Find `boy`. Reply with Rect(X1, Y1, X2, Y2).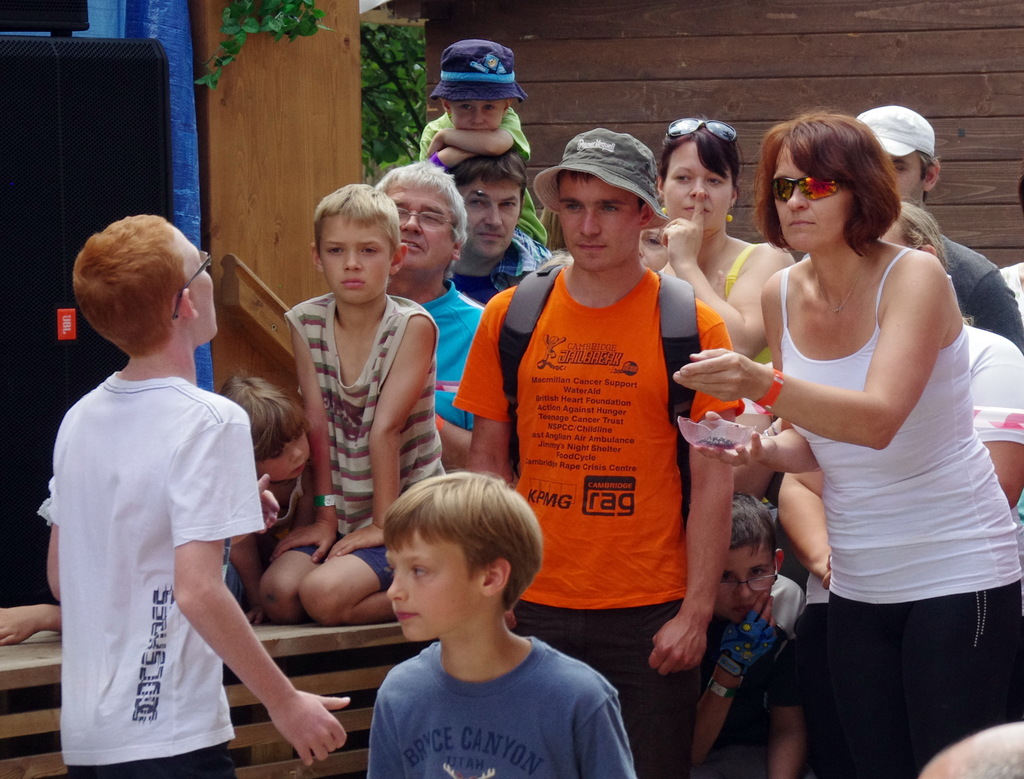
Rect(322, 458, 634, 778).
